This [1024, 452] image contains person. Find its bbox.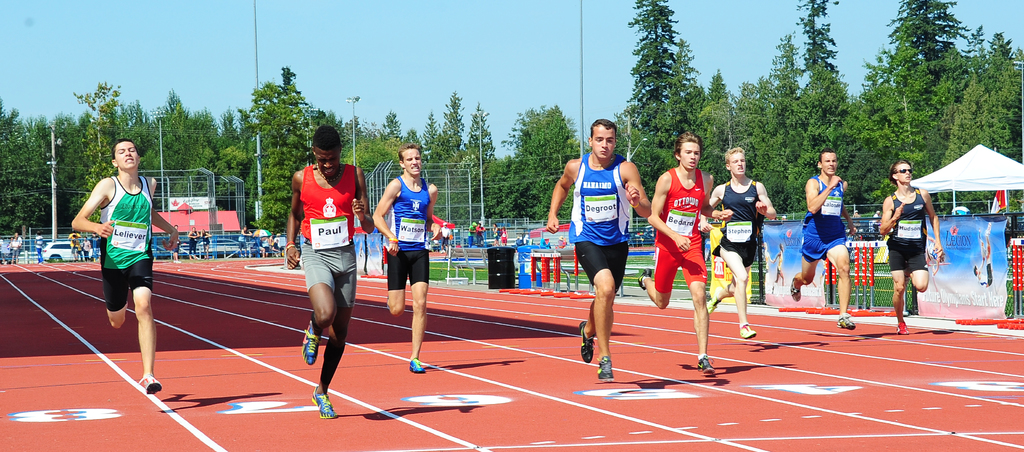
566:108:641:364.
